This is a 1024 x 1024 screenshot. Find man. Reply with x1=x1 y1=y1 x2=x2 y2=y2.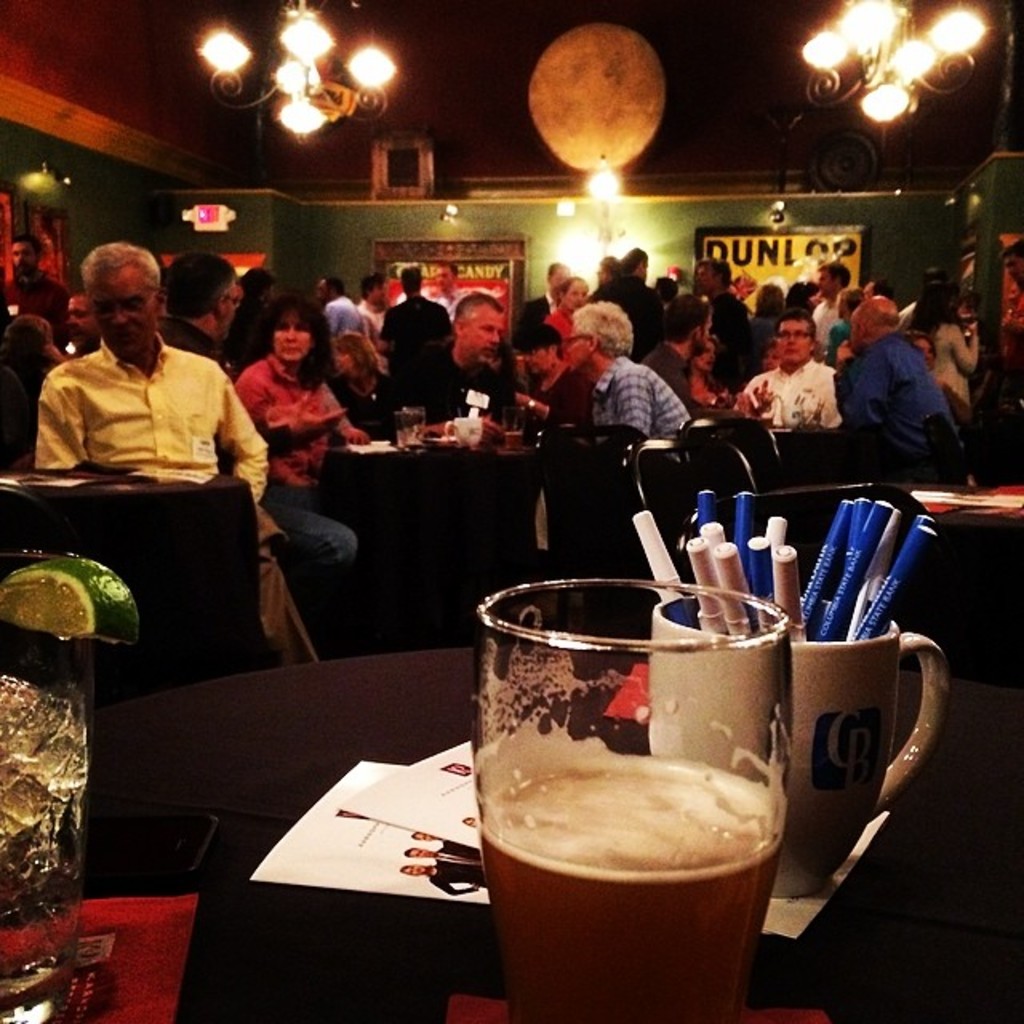
x1=411 y1=285 x2=514 y2=426.
